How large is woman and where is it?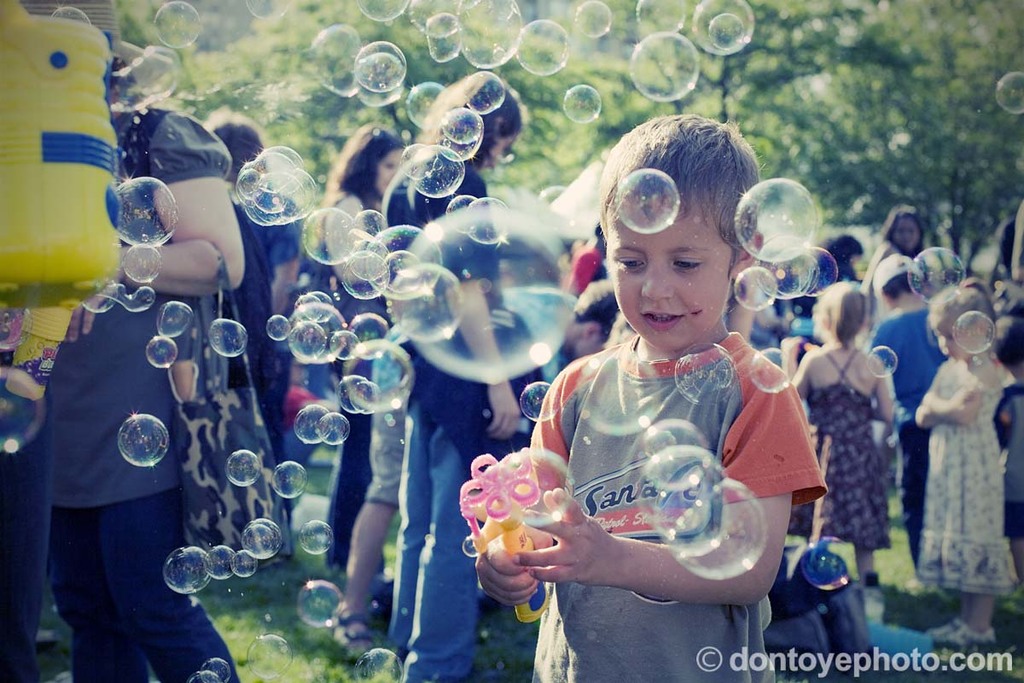
Bounding box: (x1=821, y1=235, x2=869, y2=292).
